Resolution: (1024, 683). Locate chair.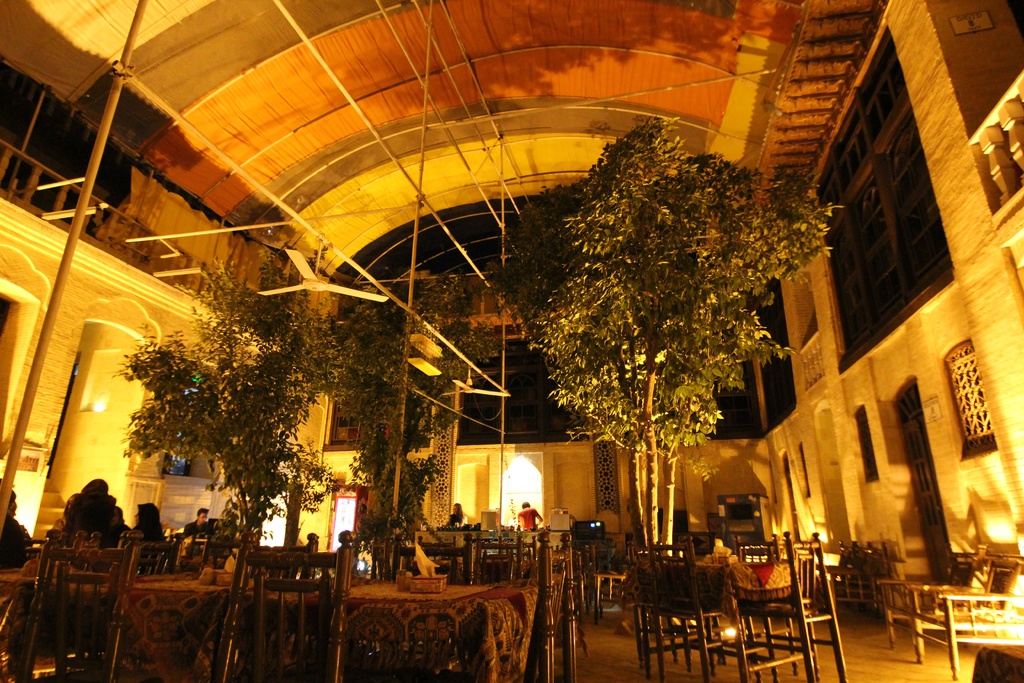
detection(630, 537, 728, 682).
